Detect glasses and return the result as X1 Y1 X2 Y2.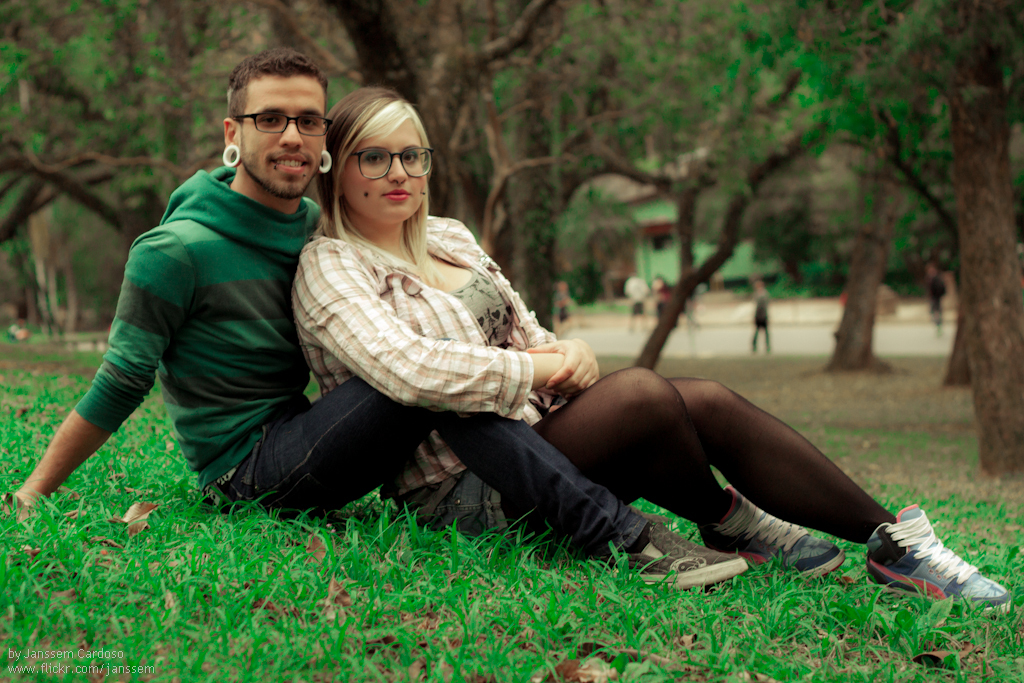
235 111 333 136.
